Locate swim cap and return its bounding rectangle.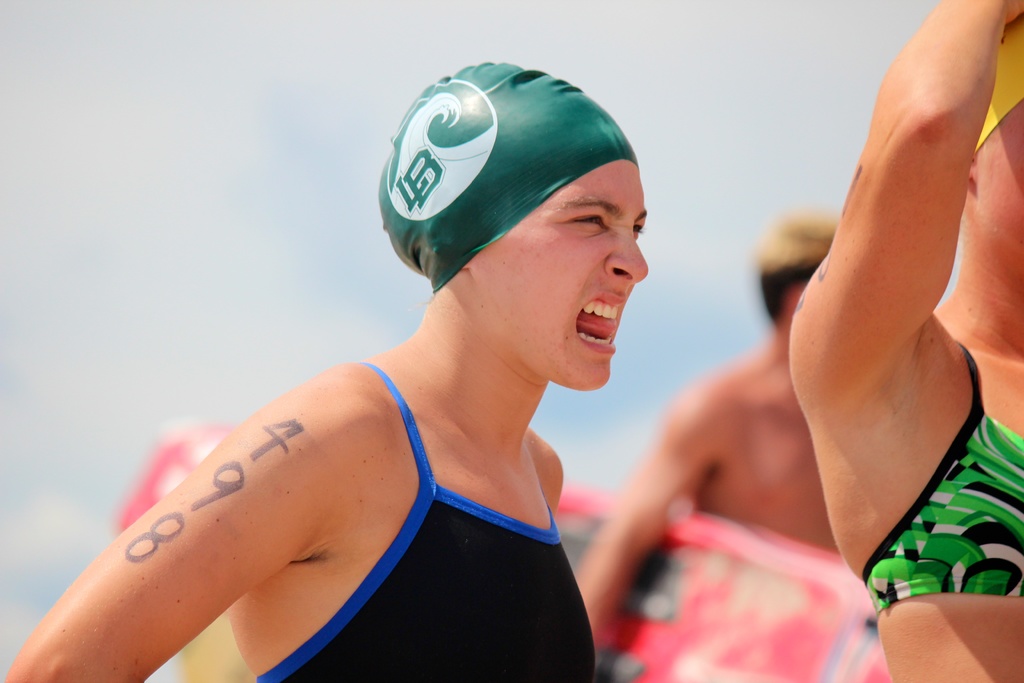
Rect(379, 61, 637, 292).
